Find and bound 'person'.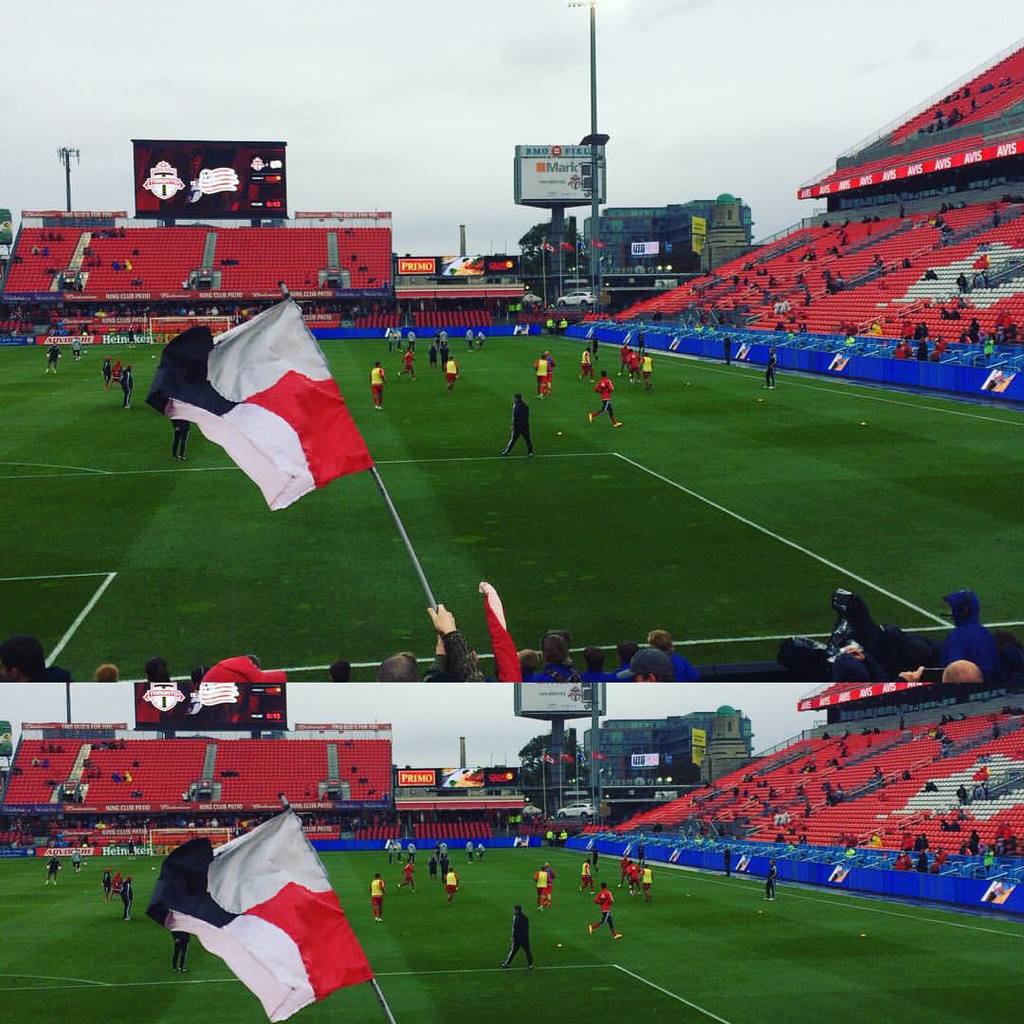
Bound: x1=42 y1=853 x2=63 y2=889.
